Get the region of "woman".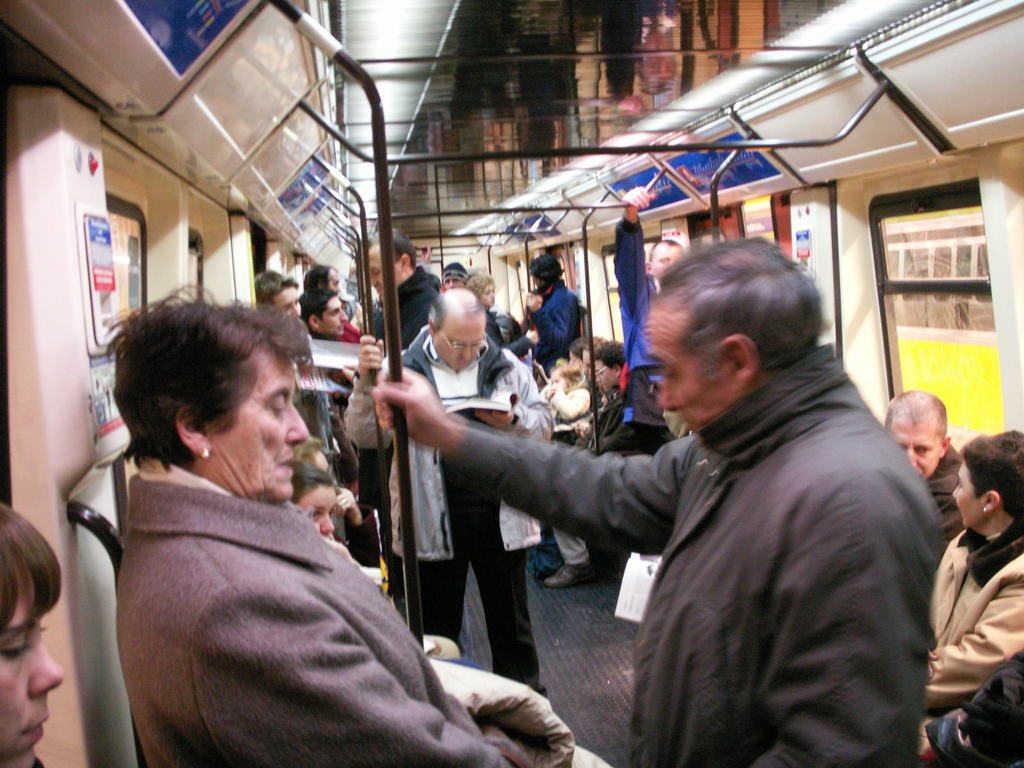
<region>466, 269, 537, 364</region>.
